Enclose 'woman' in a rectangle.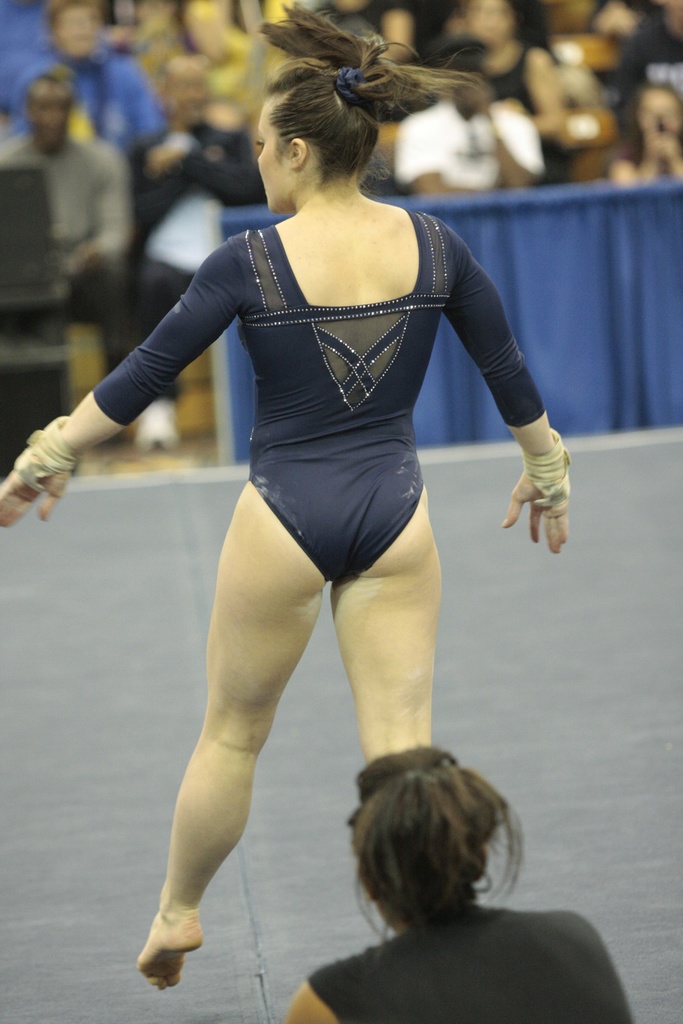
select_region(0, 7, 572, 988).
